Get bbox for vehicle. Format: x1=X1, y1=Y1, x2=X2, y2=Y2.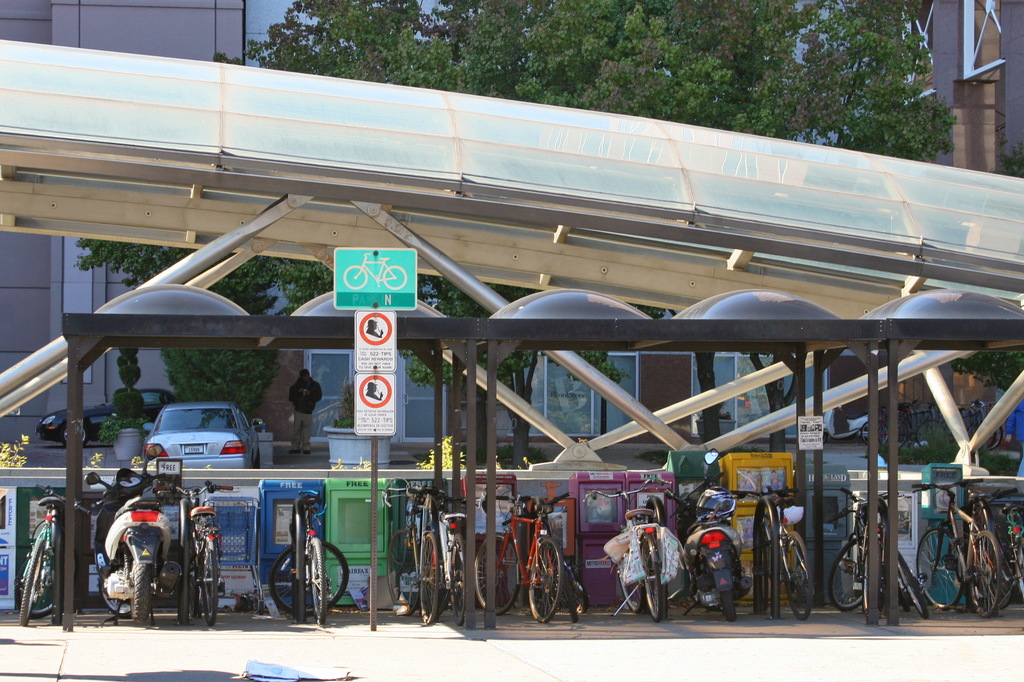
x1=44, y1=388, x2=184, y2=450.
